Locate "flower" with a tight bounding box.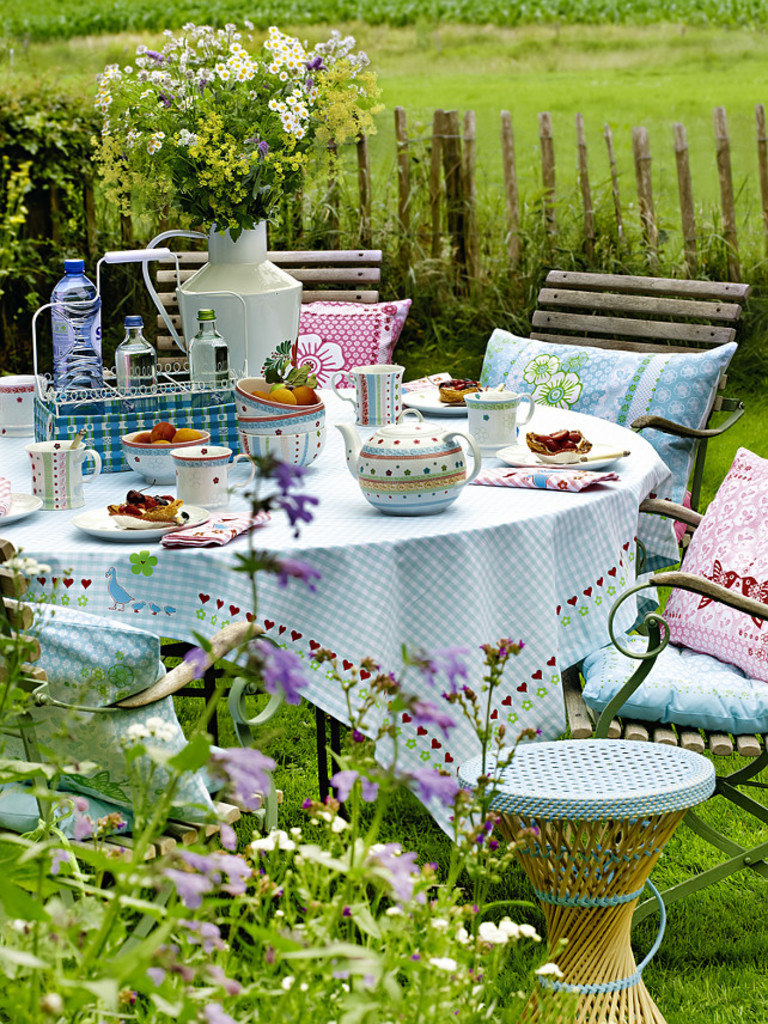
<box>196,743,280,809</box>.
